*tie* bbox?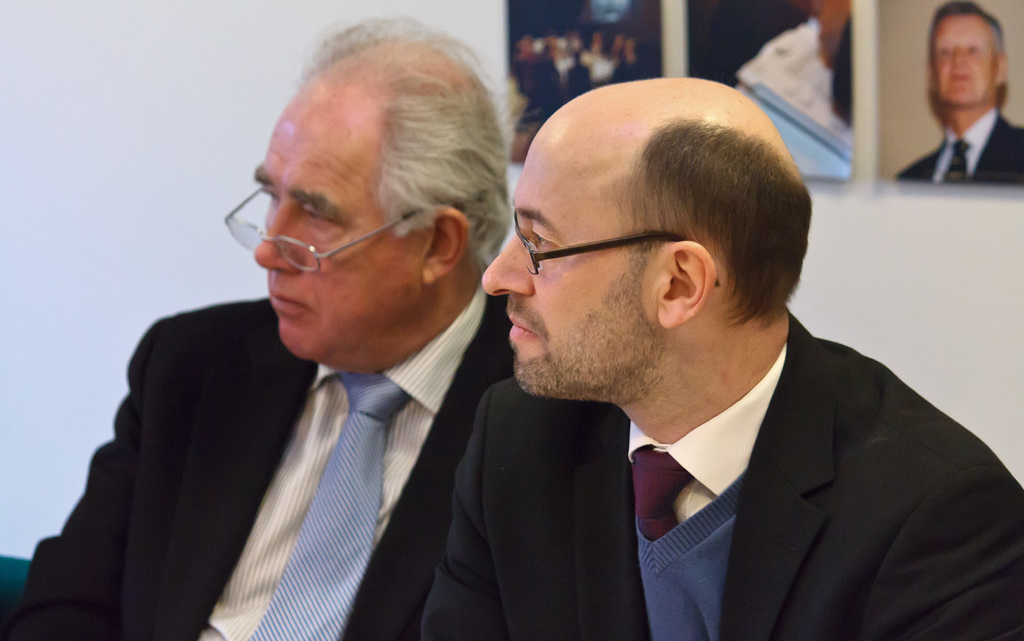
<region>630, 446, 698, 544</region>
